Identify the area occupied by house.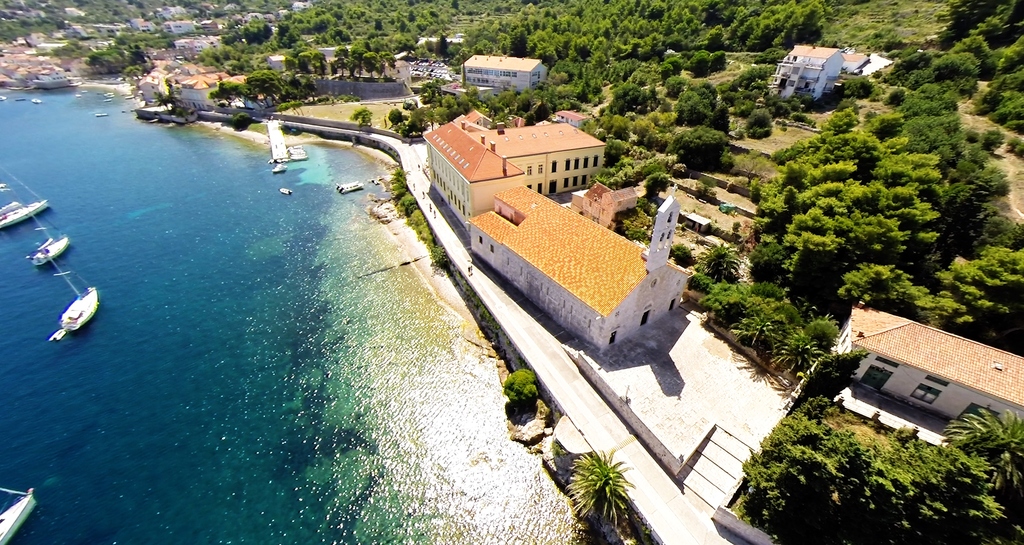
Area: {"x1": 417, "y1": 102, "x2": 610, "y2": 225}.
